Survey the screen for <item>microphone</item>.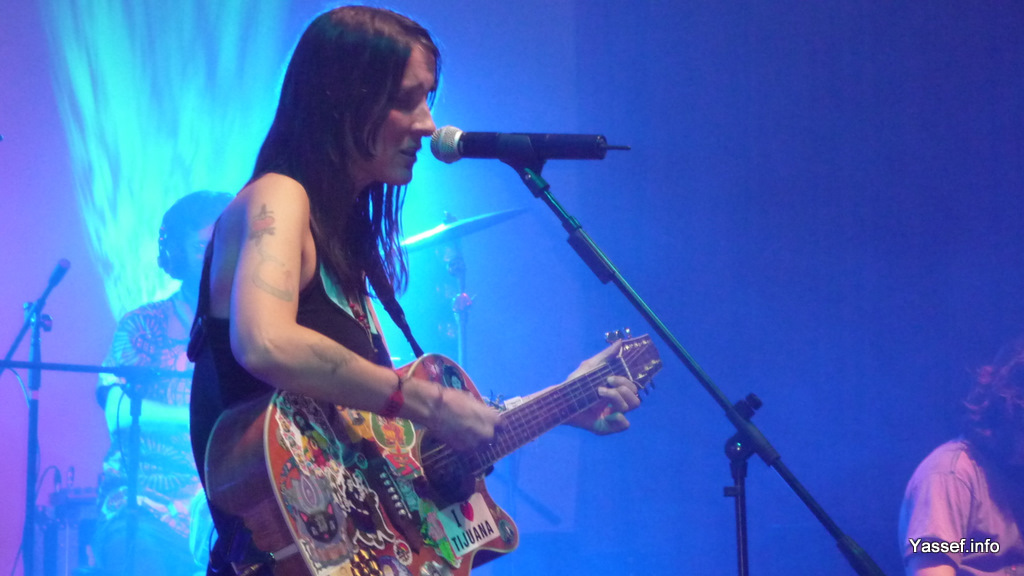
Survey found: 428, 123, 631, 164.
